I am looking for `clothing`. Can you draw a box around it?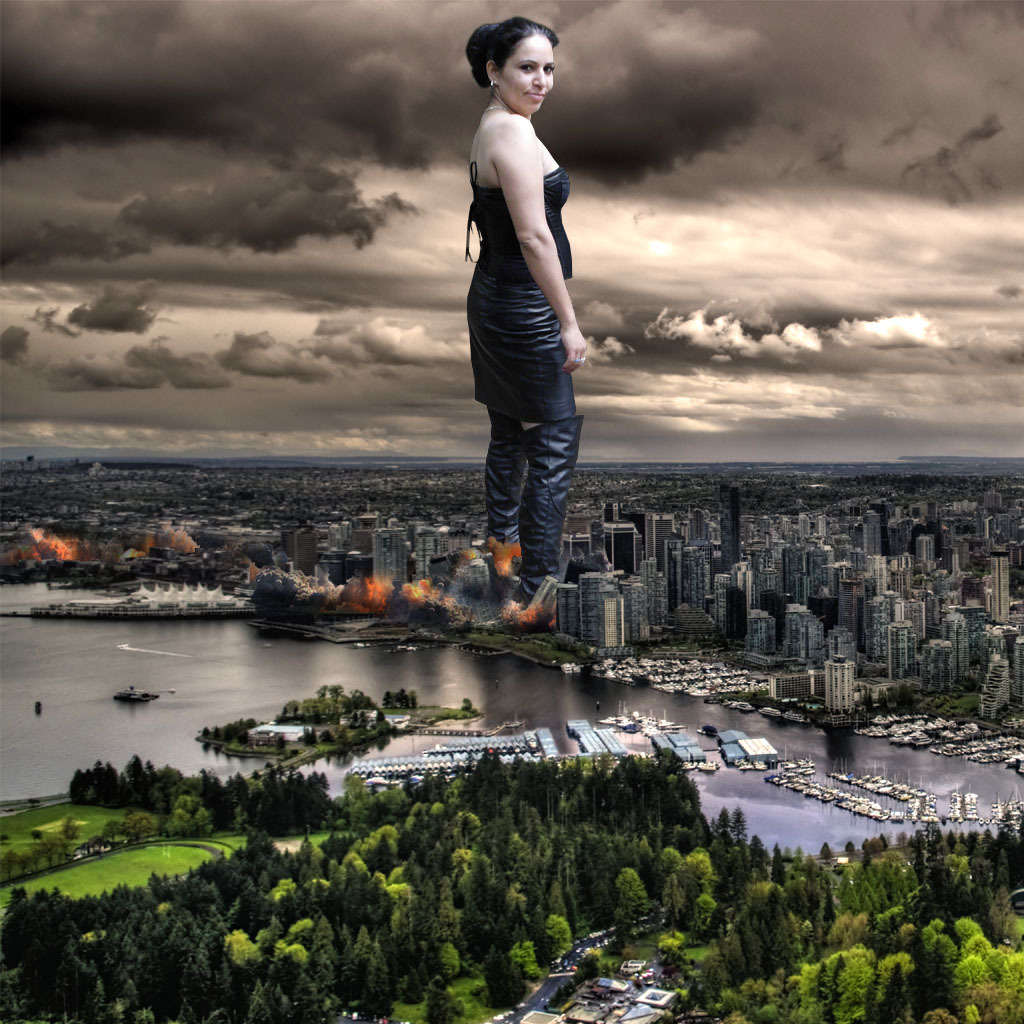
Sure, the bounding box is box=[432, 62, 615, 591].
